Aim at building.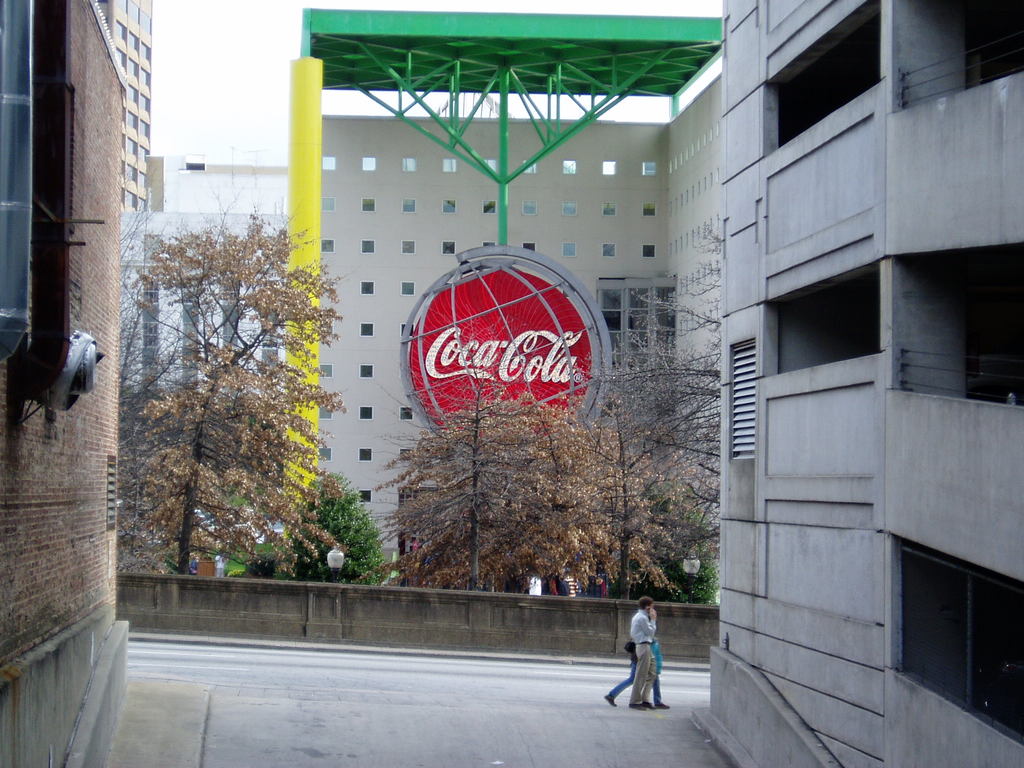
Aimed at 691:0:1023:767.
